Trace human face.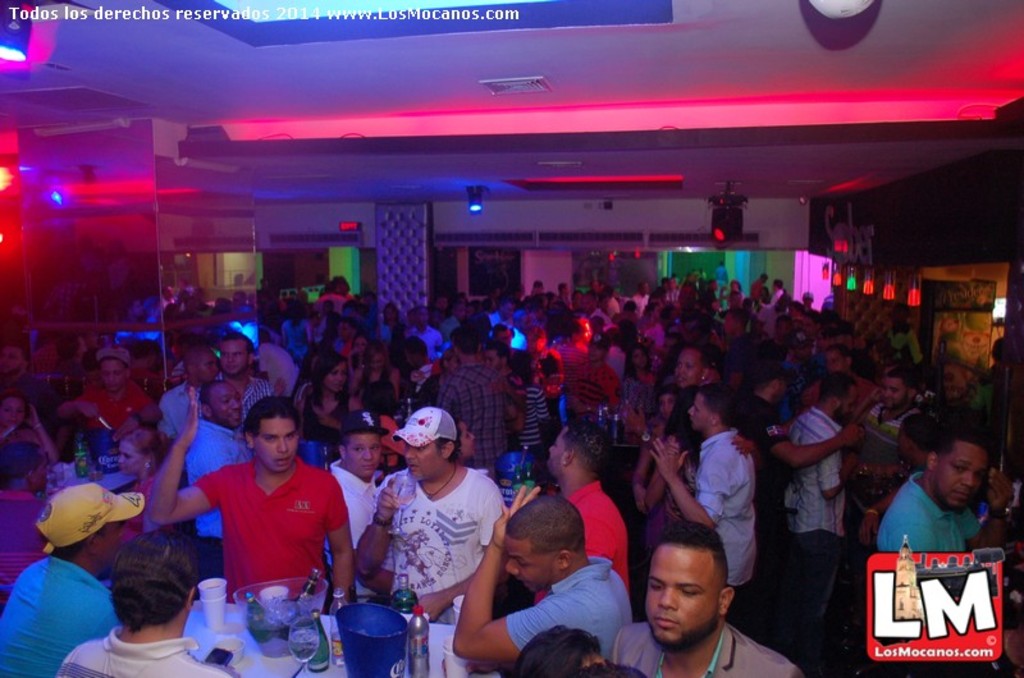
Traced to <box>673,349,698,390</box>.
